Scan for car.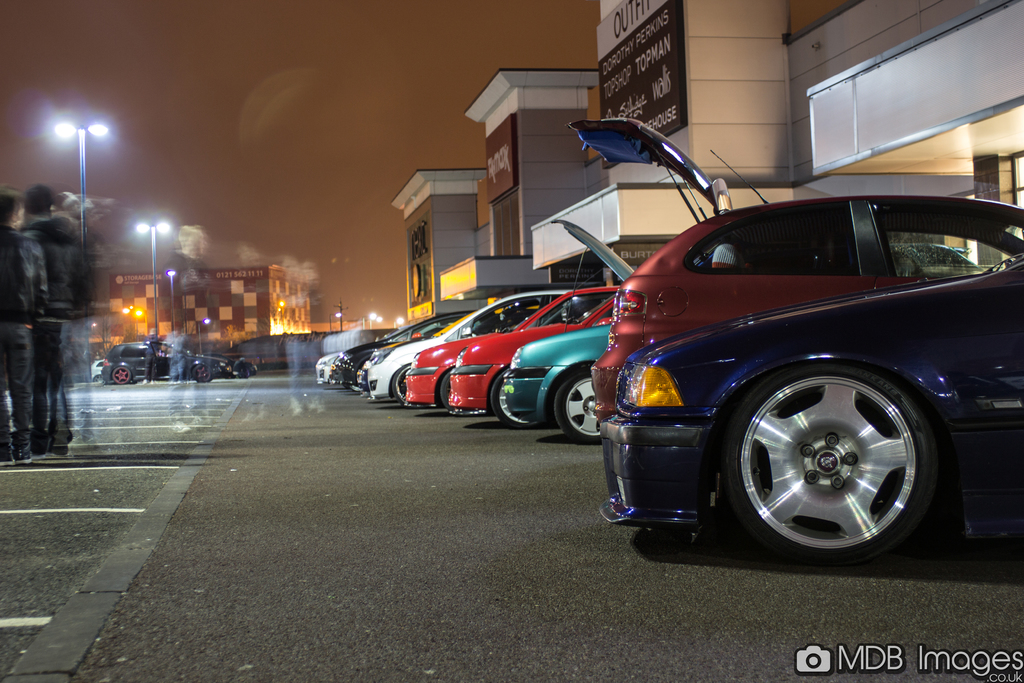
Scan result: left=405, top=286, right=619, bottom=415.
